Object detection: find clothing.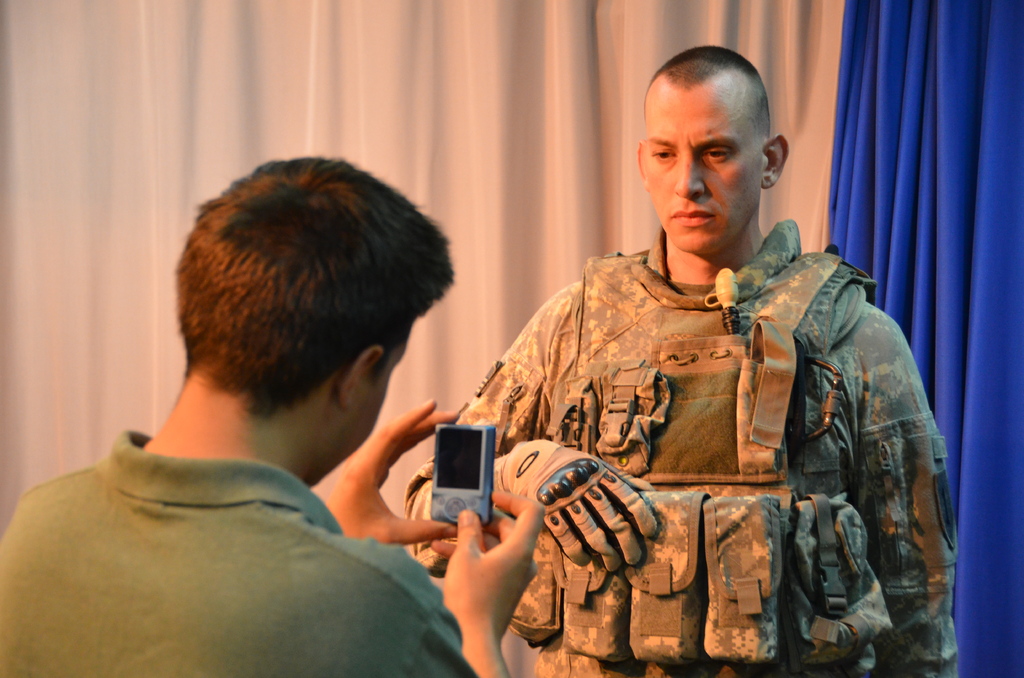
pyautogui.locateOnScreen(0, 427, 484, 677).
